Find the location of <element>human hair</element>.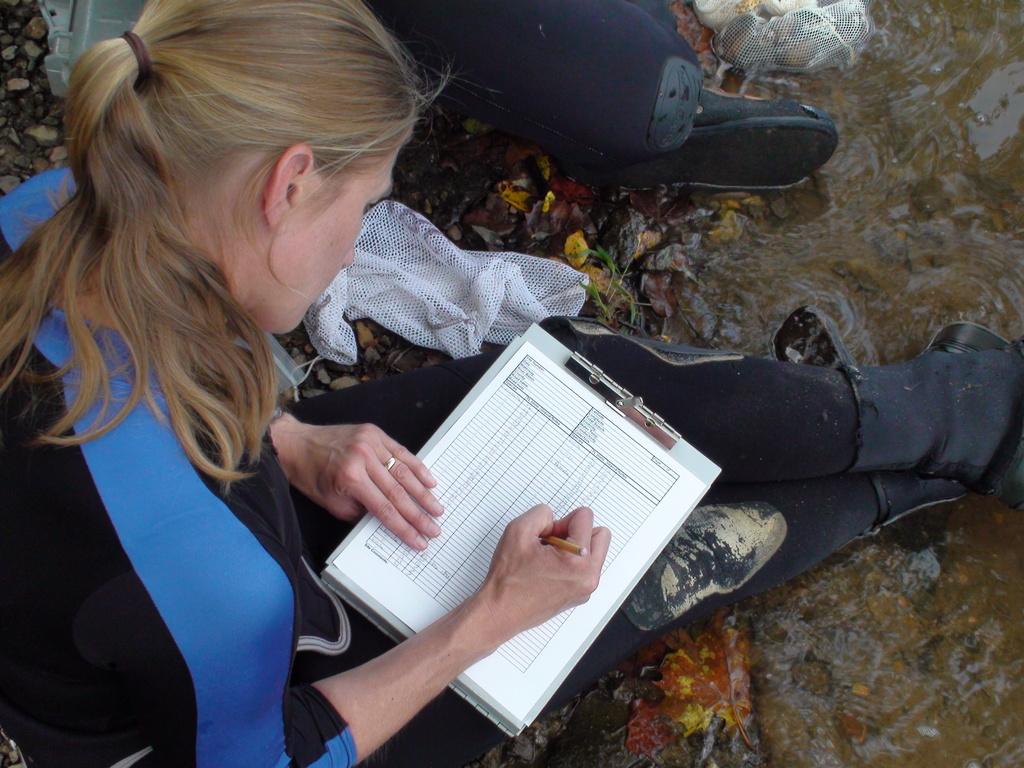
Location: 40 19 424 574.
